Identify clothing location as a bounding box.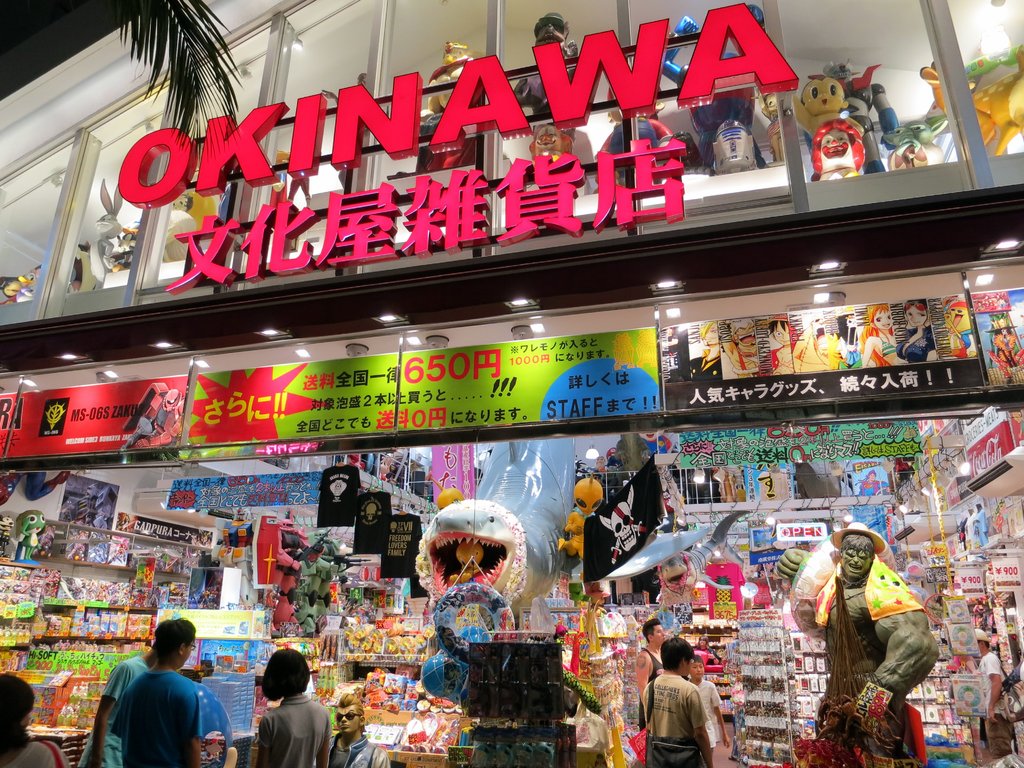
select_region(1020, 419, 1023, 431).
